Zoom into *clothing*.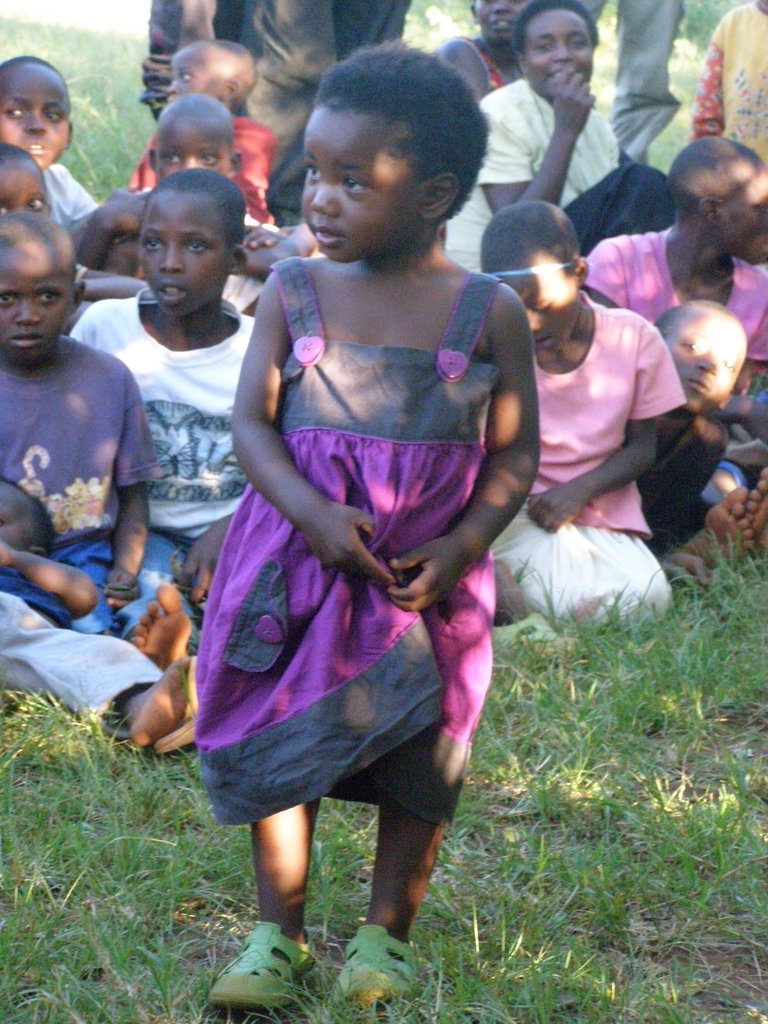
Zoom target: bbox(490, 287, 679, 621).
